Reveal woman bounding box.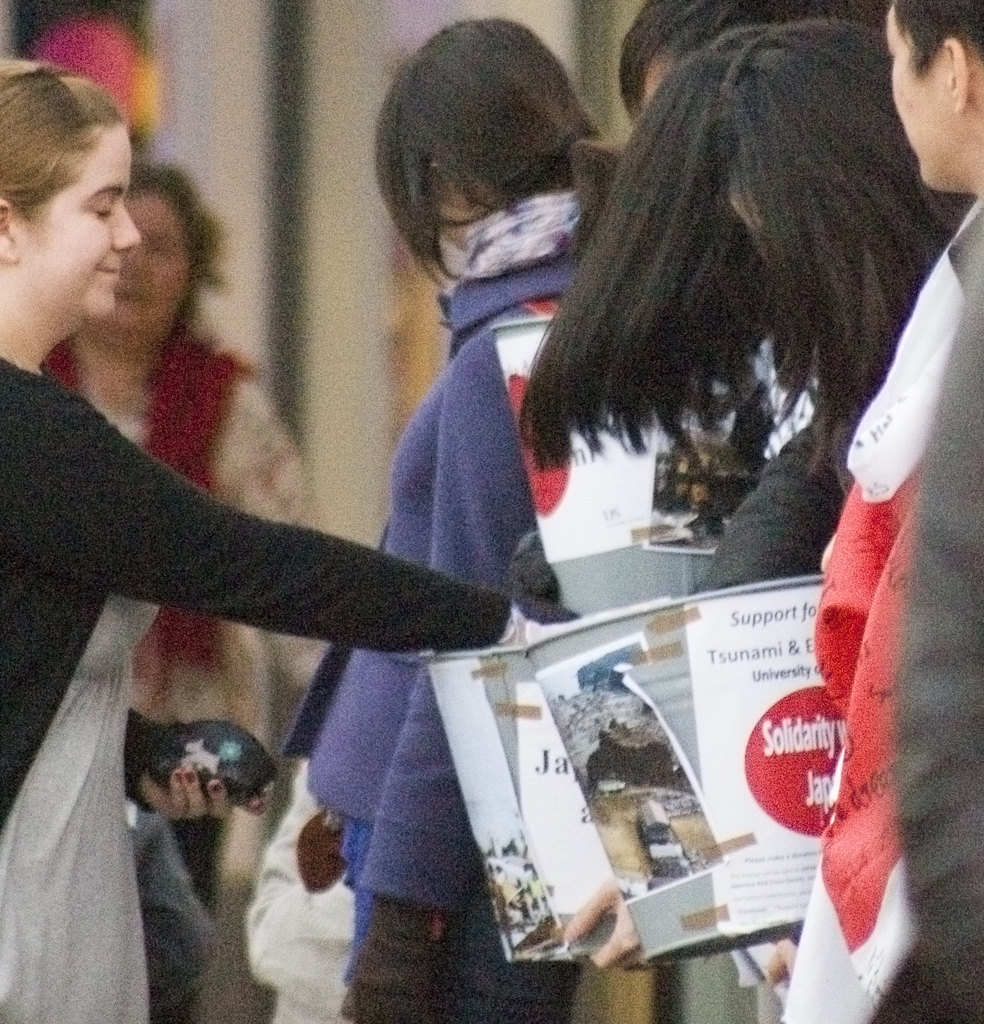
Revealed: select_region(282, 15, 609, 1023).
